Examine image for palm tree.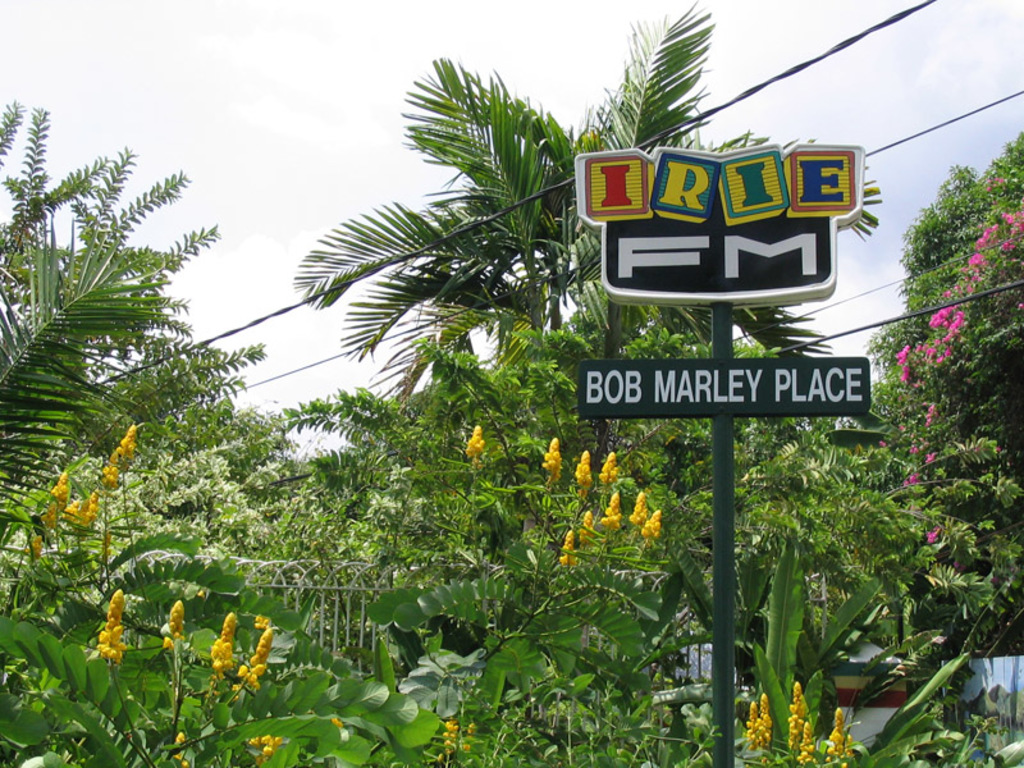
Examination result: detection(250, 443, 429, 586).
